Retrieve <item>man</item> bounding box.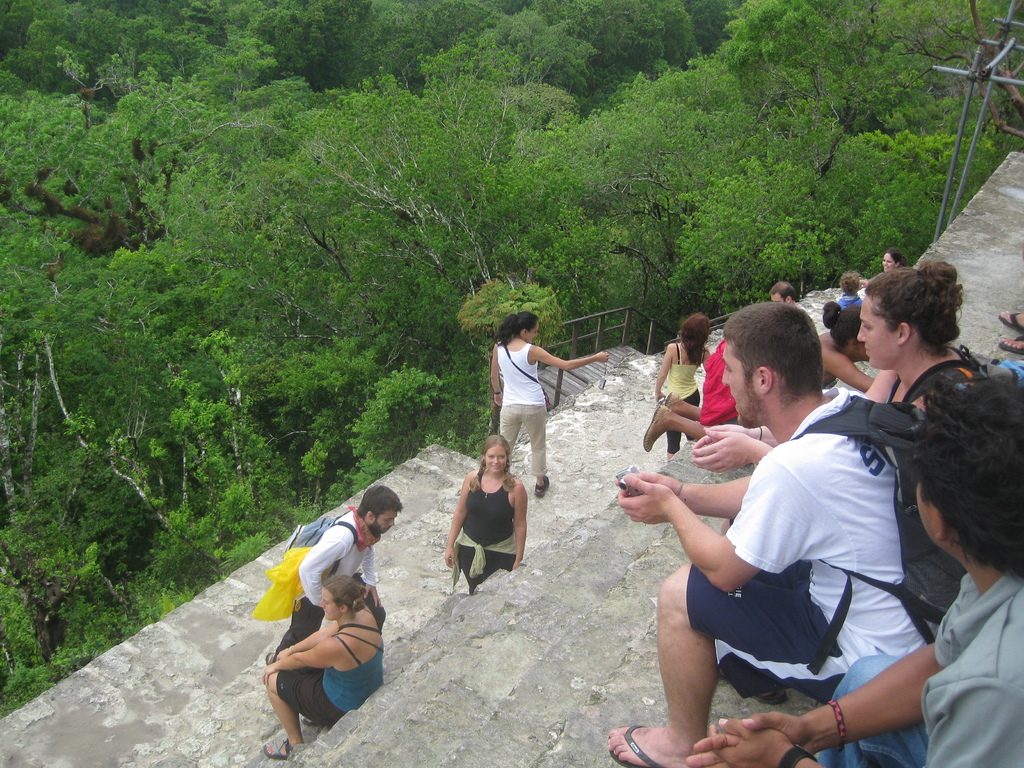
Bounding box: Rect(609, 301, 970, 767).
